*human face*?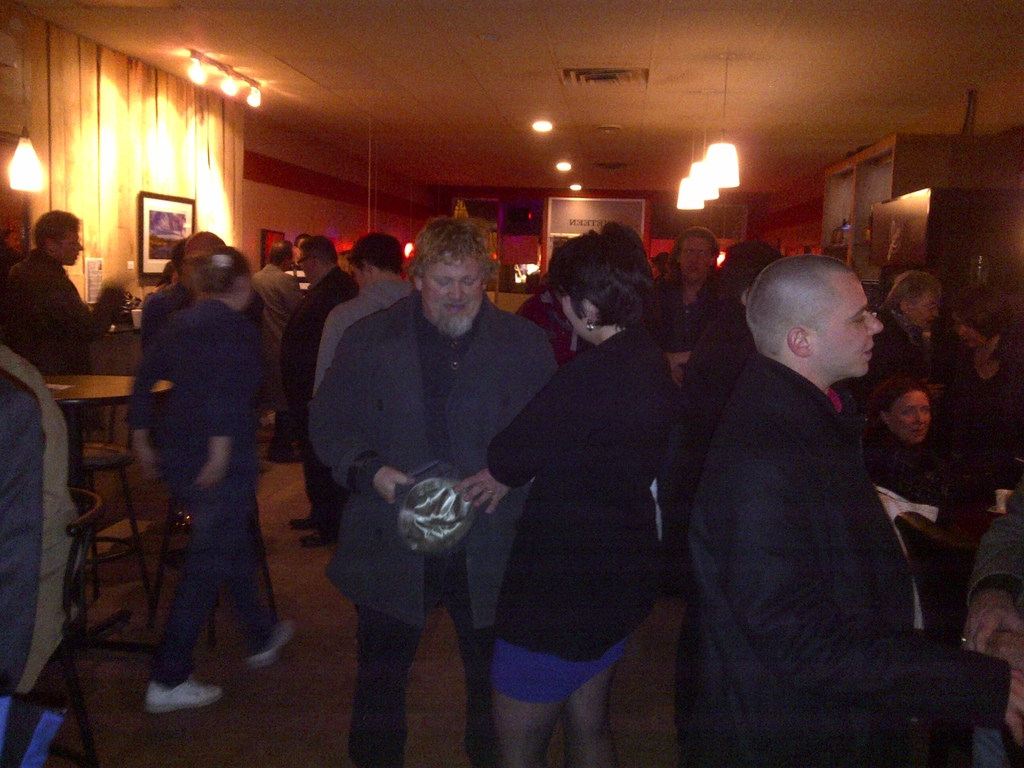
5/216/29/252
